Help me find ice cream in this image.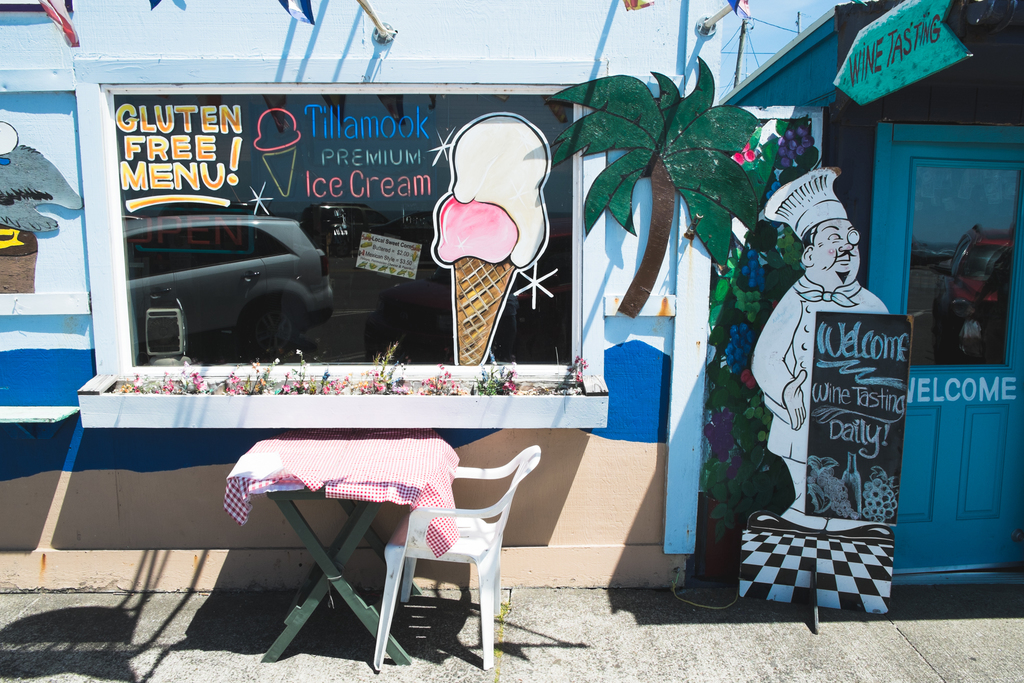
Found it: Rect(429, 108, 552, 276).
